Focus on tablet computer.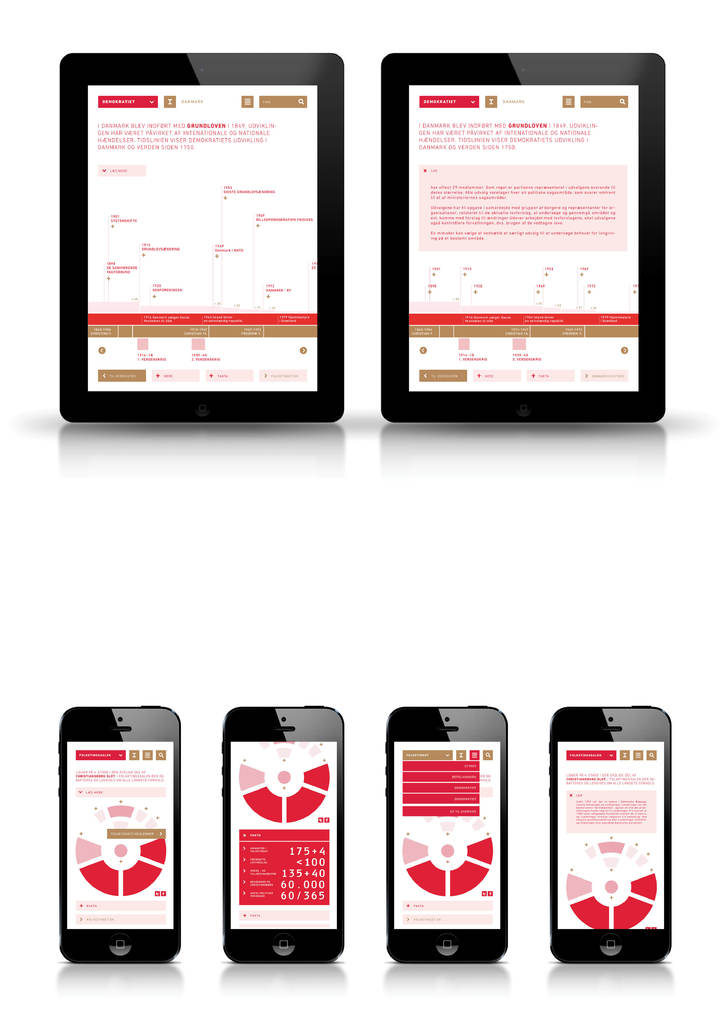
Focused at {"x1": 382, "y1": 49, "x2": 666, "y2": 428}.
